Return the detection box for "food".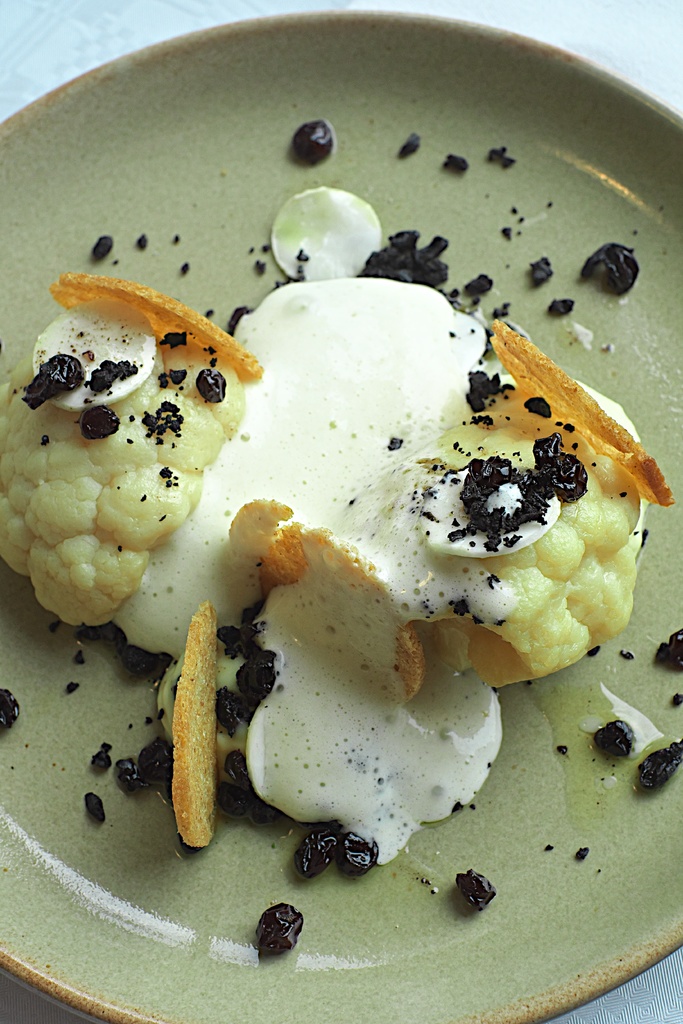
locate(113, 185, 673, 876).
